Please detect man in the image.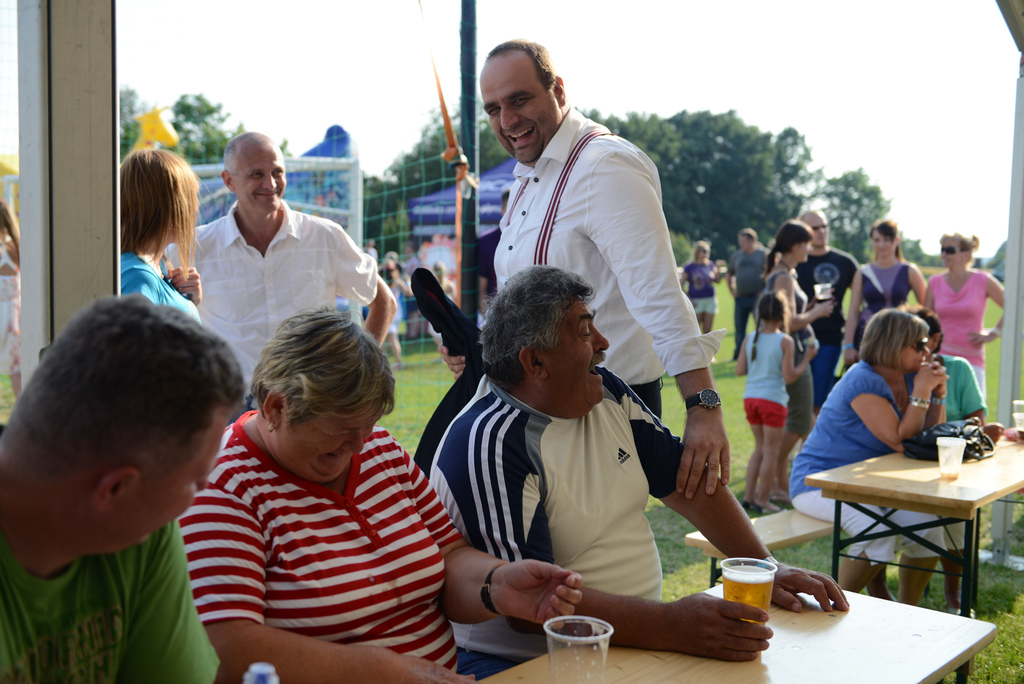
<region>426, 266, 848, 682</region>.
